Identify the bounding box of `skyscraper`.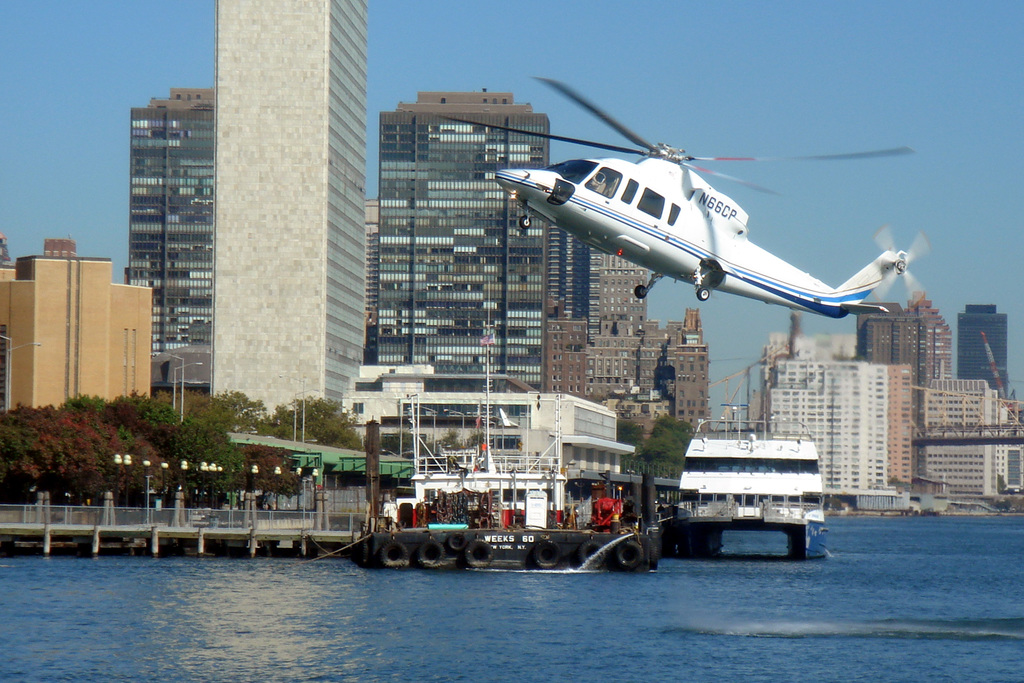
{"x1": 116, "y1": 87, "x2": 220, "y2": 389}.
